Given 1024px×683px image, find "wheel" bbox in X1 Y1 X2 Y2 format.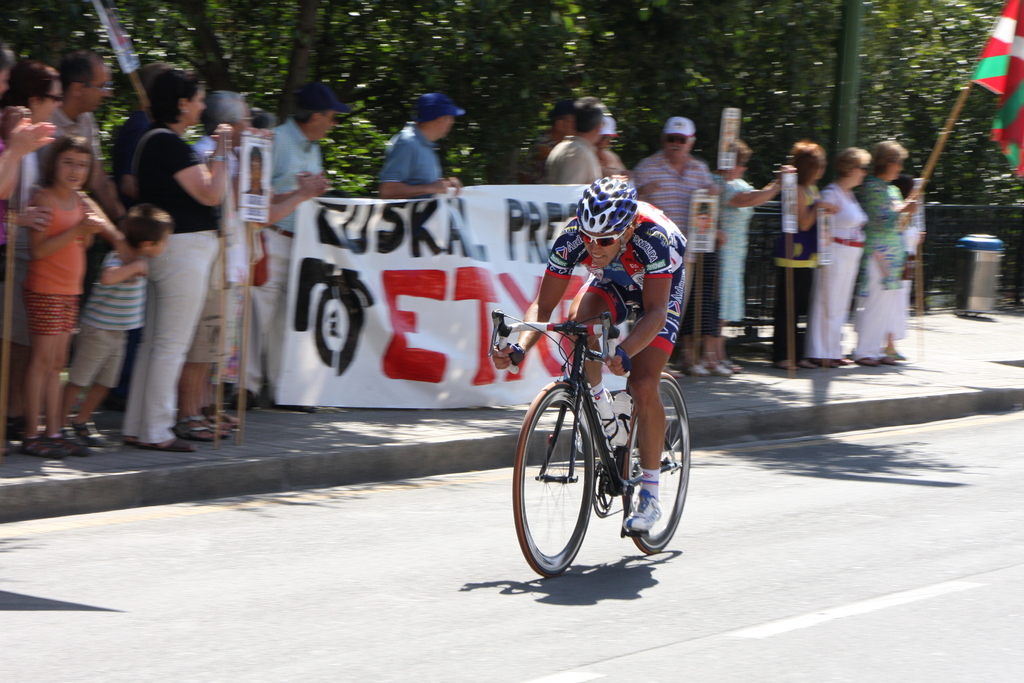
623 370 689 557.
